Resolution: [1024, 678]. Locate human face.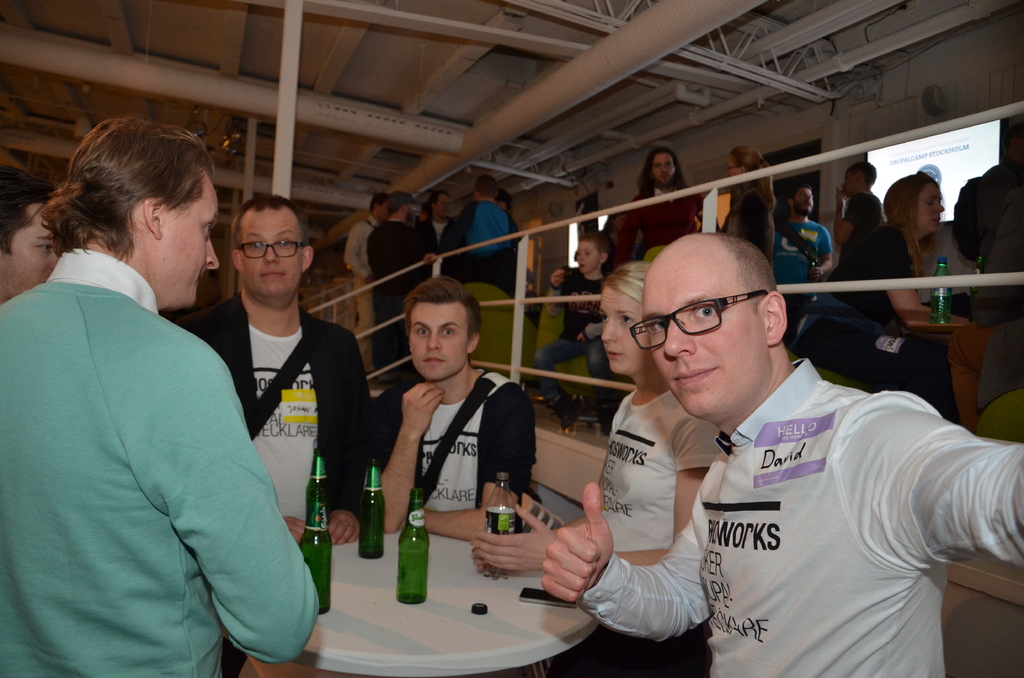
bbox=(234, 210, 312, 294).
